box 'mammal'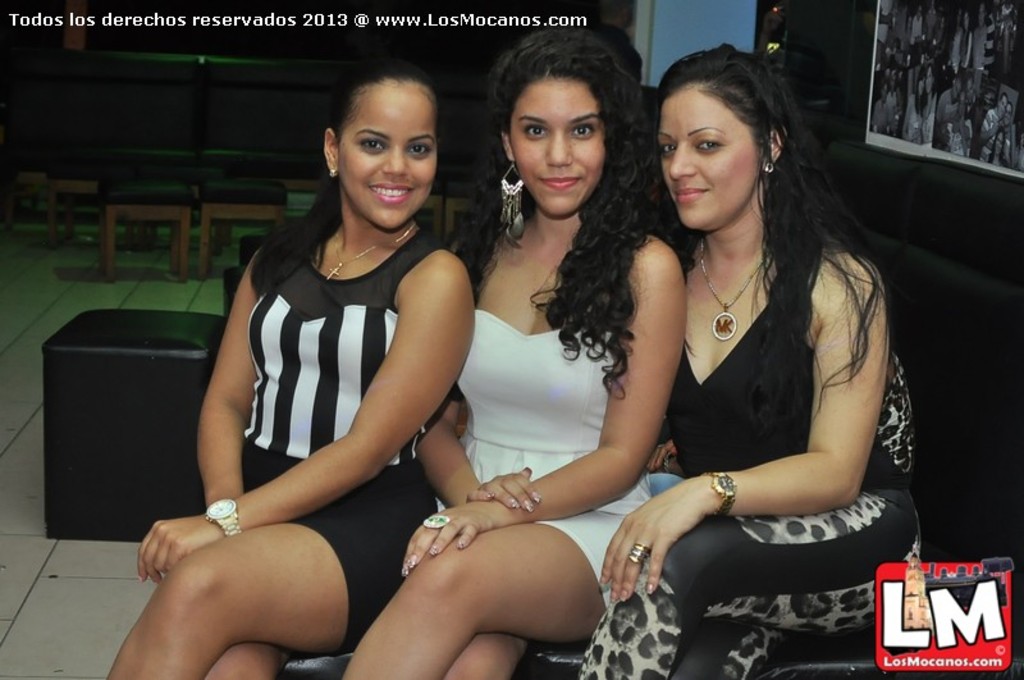
(339, 20, 698, 679)
